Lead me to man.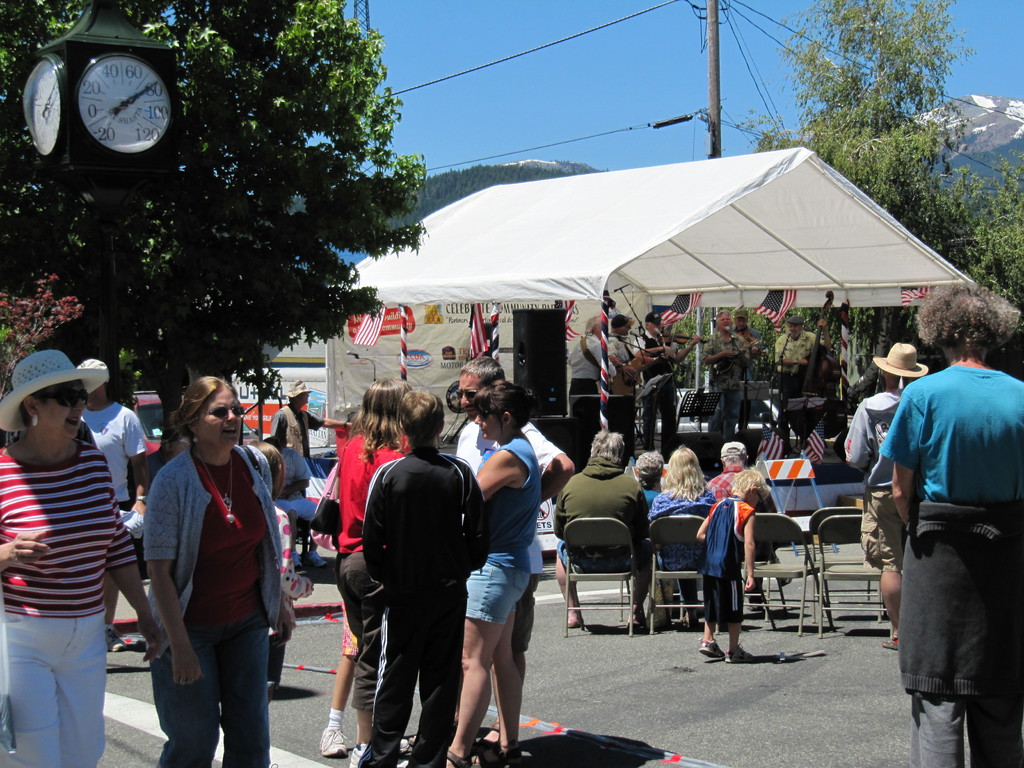
Lead to 703 440 796 614.
